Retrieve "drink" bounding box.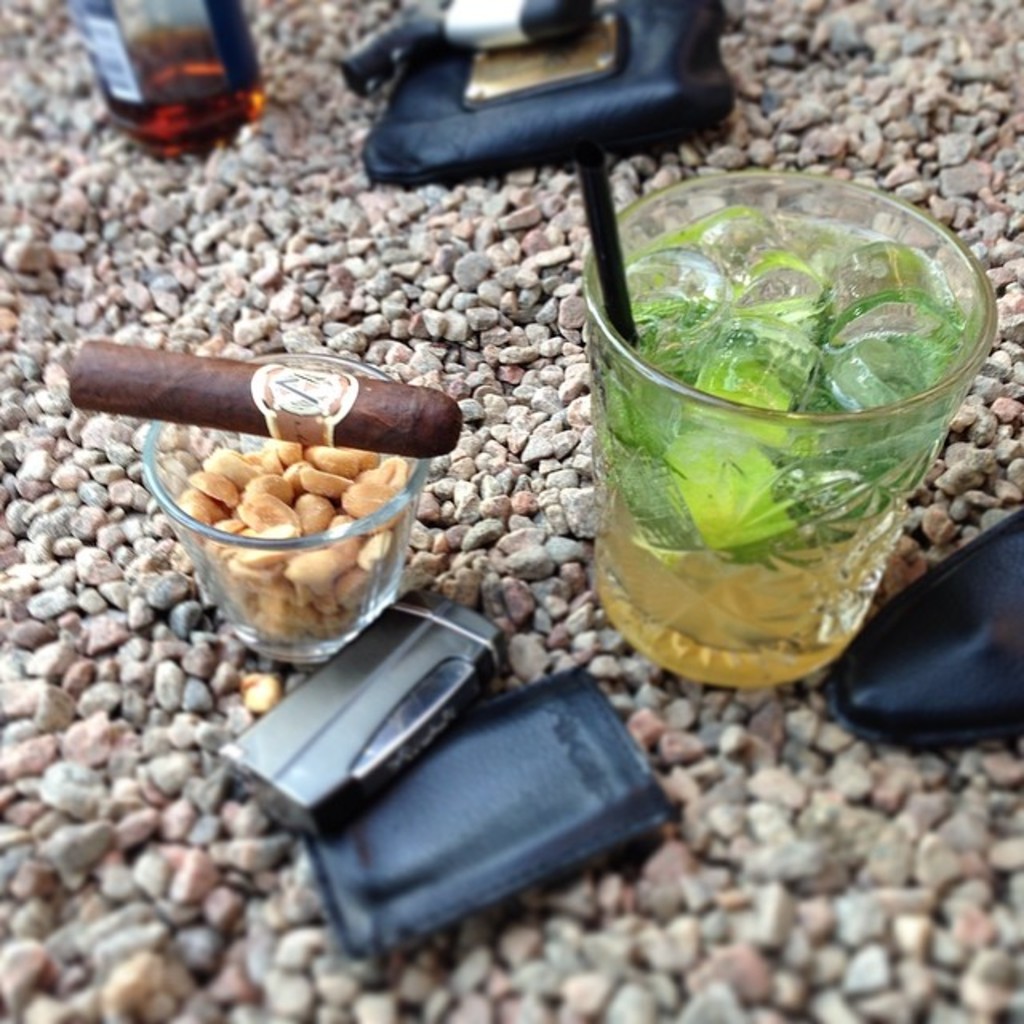
Bounding box: bbox=[586, 208, 974, 686].
